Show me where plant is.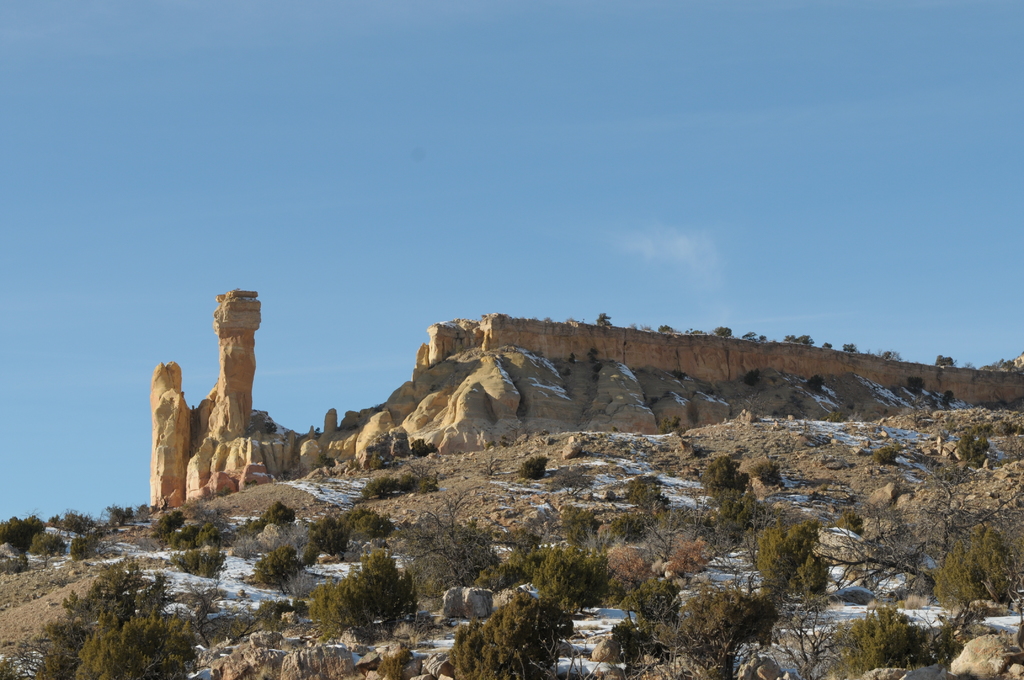
plant is at <bbox>561, 366, 570, 378</bbox>.
